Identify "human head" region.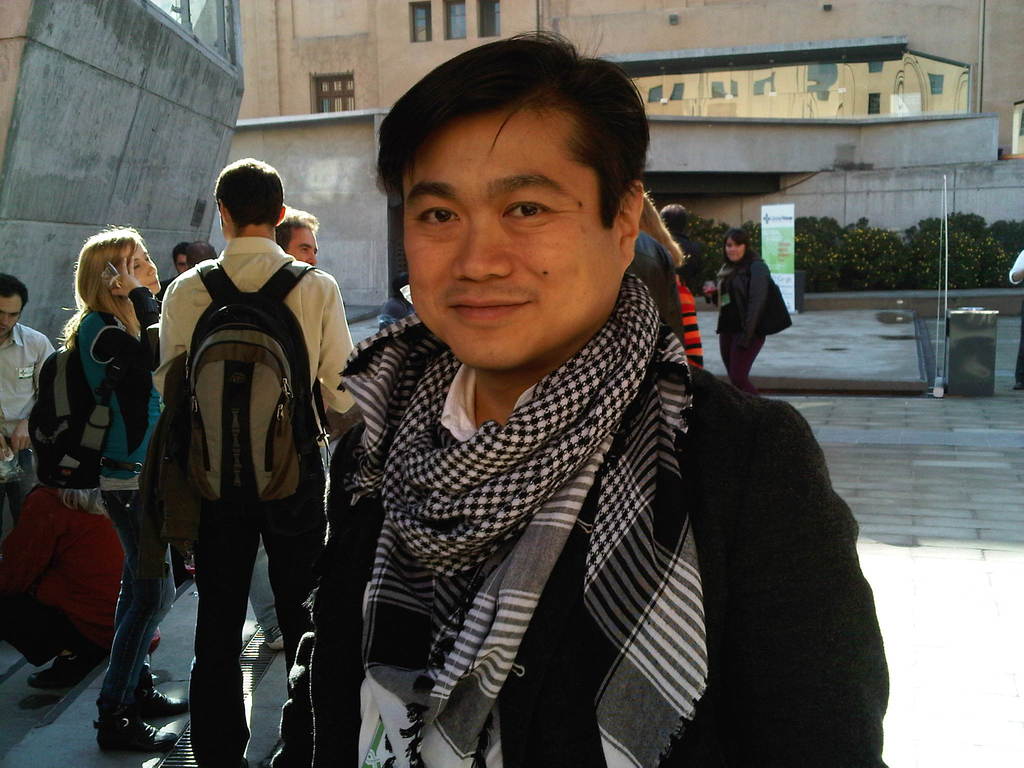
Region: <box>215,154,285,239</box>.
